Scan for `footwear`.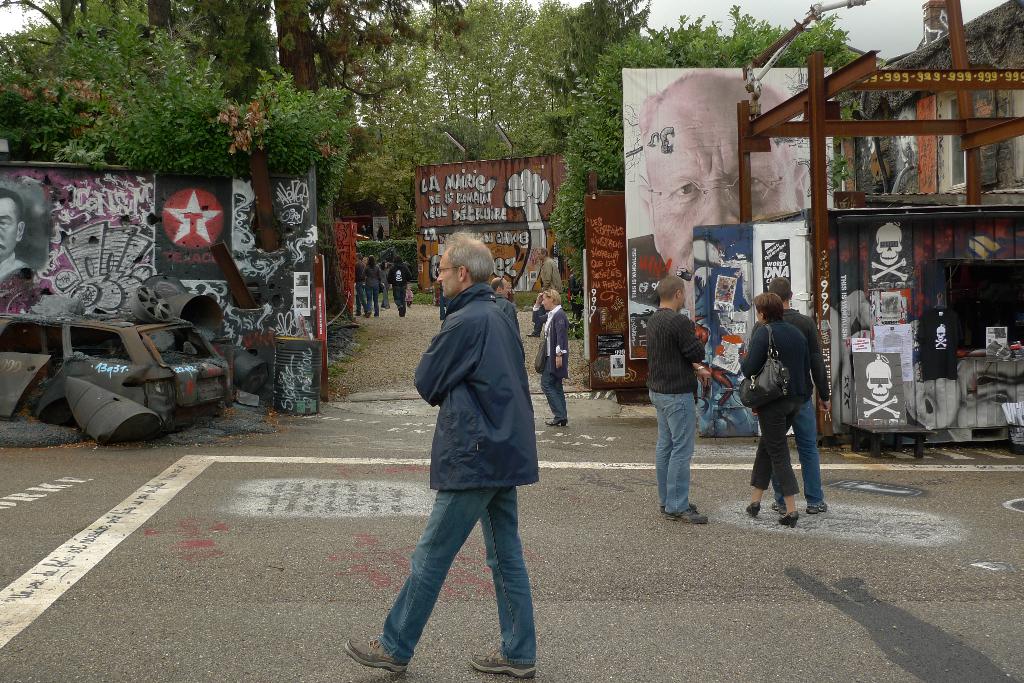
Scan result: 810/501/822/510.
